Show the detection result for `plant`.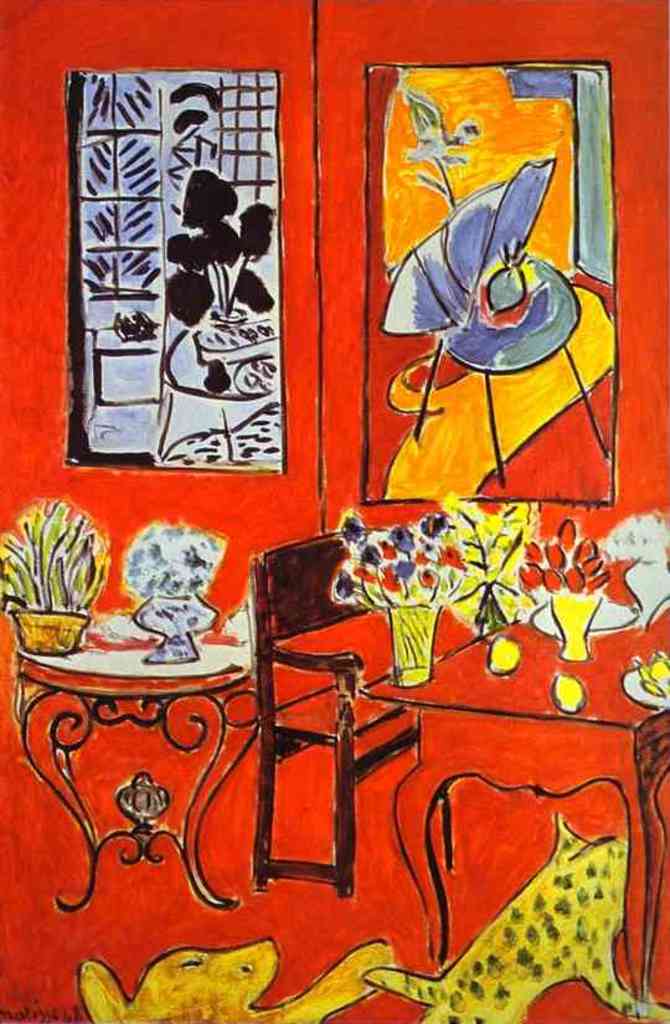
<region>159, 166, 275, 329</region>.
